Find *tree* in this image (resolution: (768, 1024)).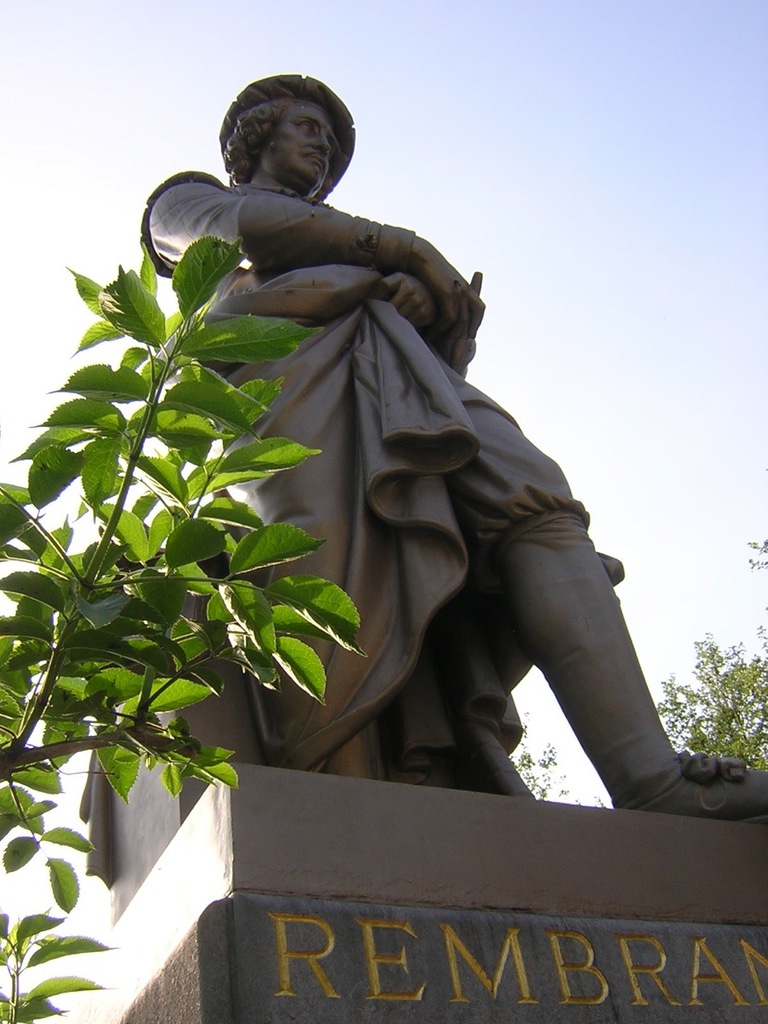
l=647, t=534, r=767, b=775.
